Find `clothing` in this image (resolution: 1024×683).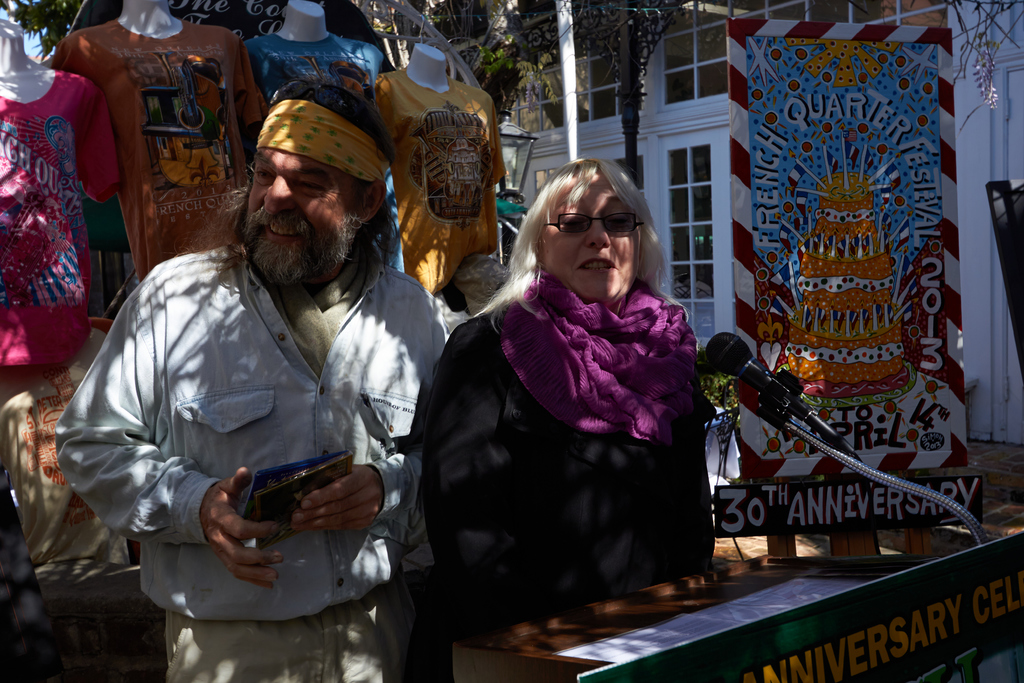
[left=371, top=75, right=509, bottom=294].
